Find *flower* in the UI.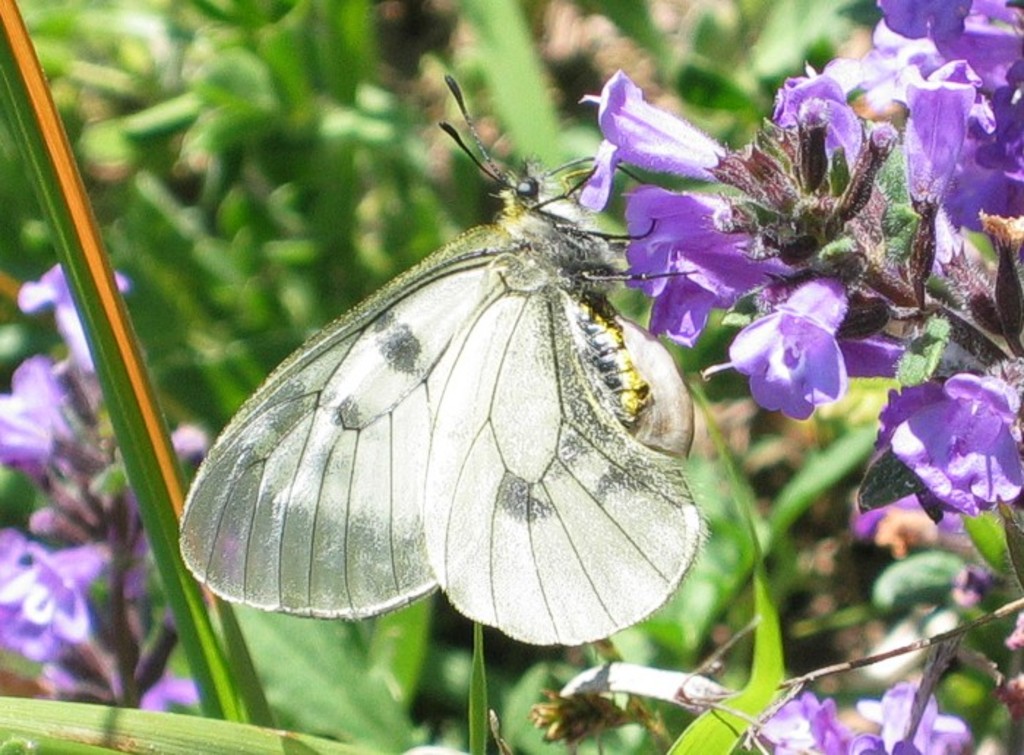
UI element at 13, 357, 85, 449.
